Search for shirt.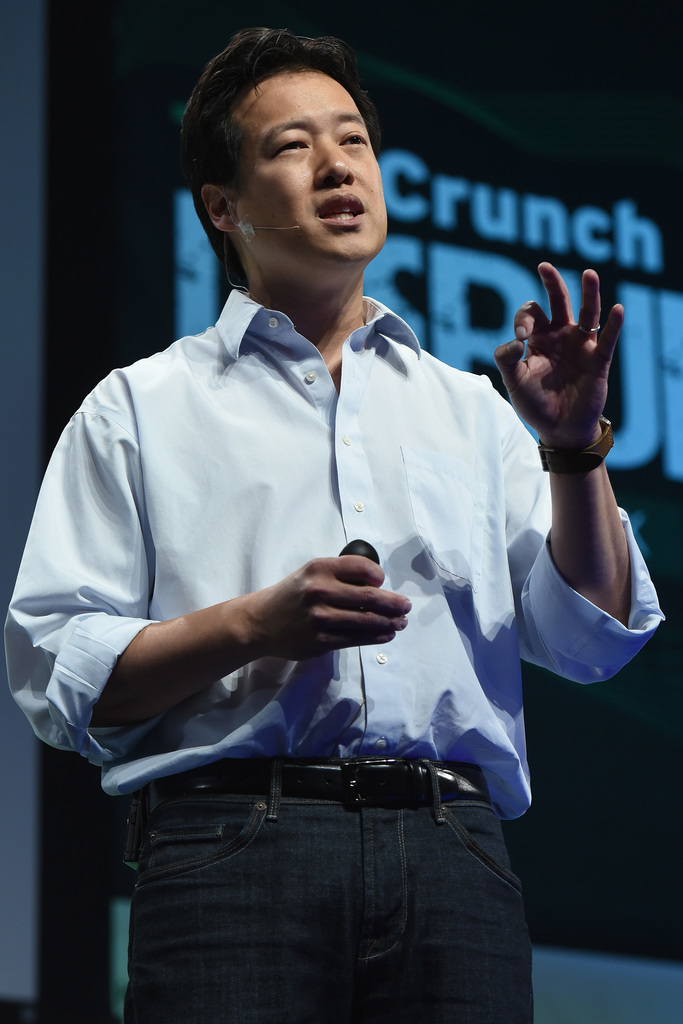
Found at 60/196/607/852.
